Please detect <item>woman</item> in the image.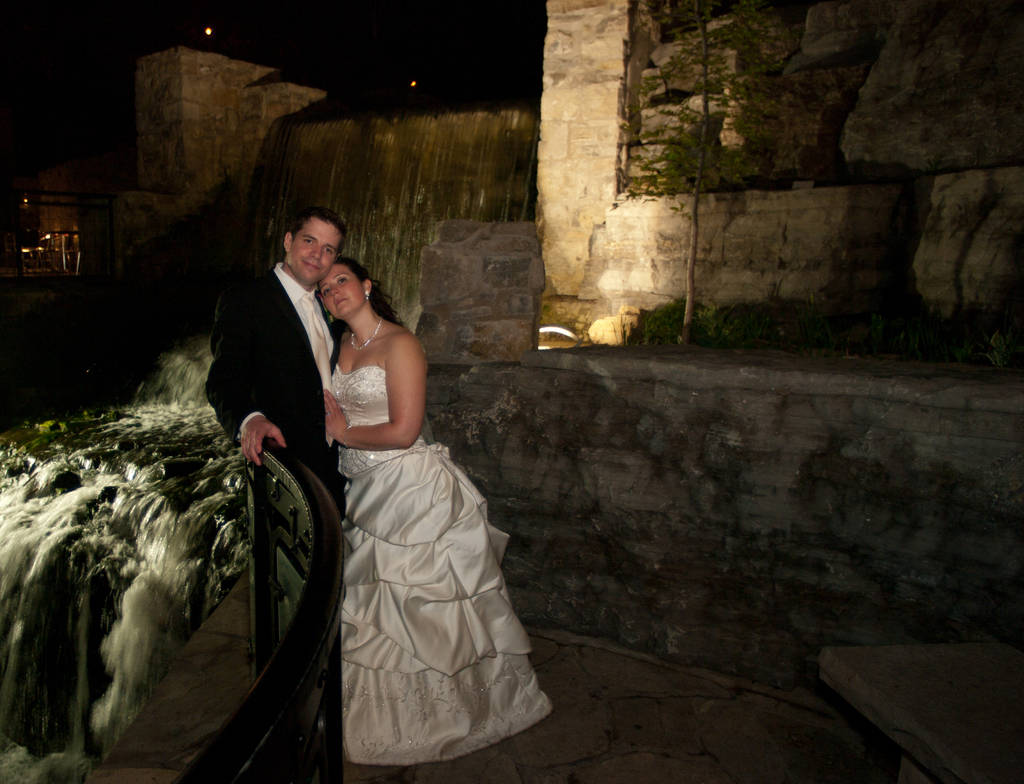
[left=271, top=220, right=534, bottom=764].
